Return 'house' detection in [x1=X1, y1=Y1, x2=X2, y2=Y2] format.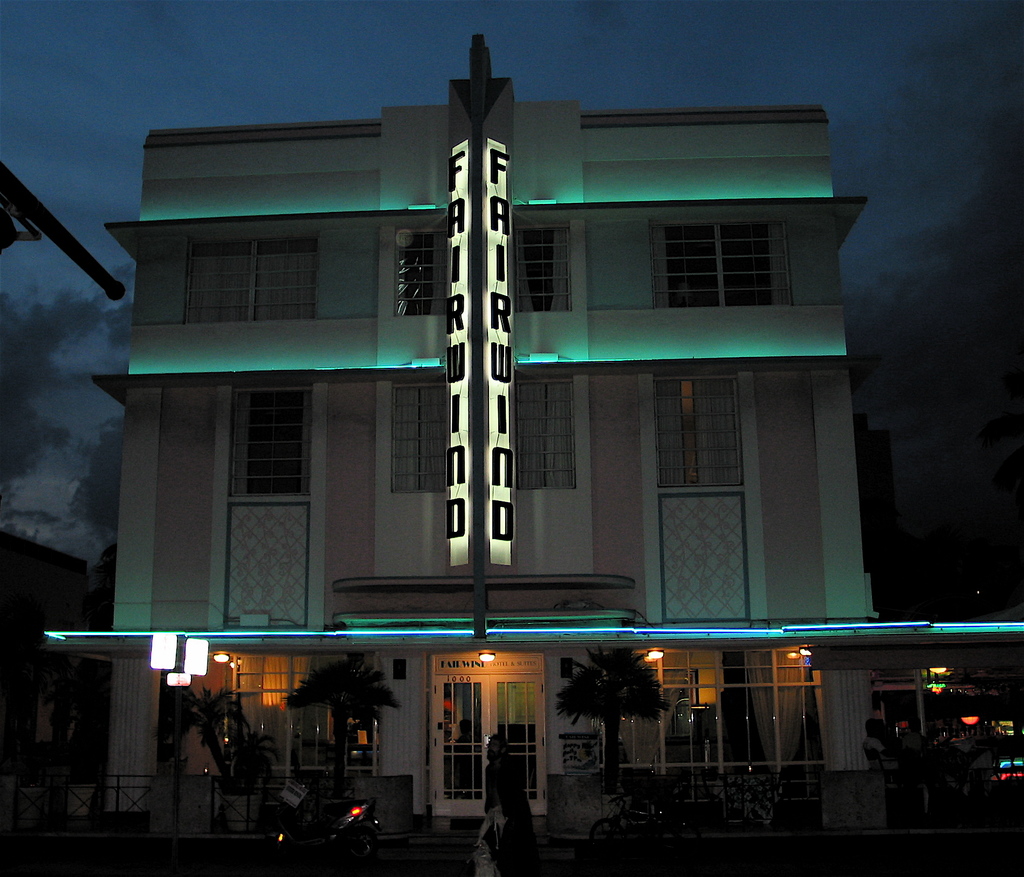
[x1=37, y1=34, x2=943, y2=844].
